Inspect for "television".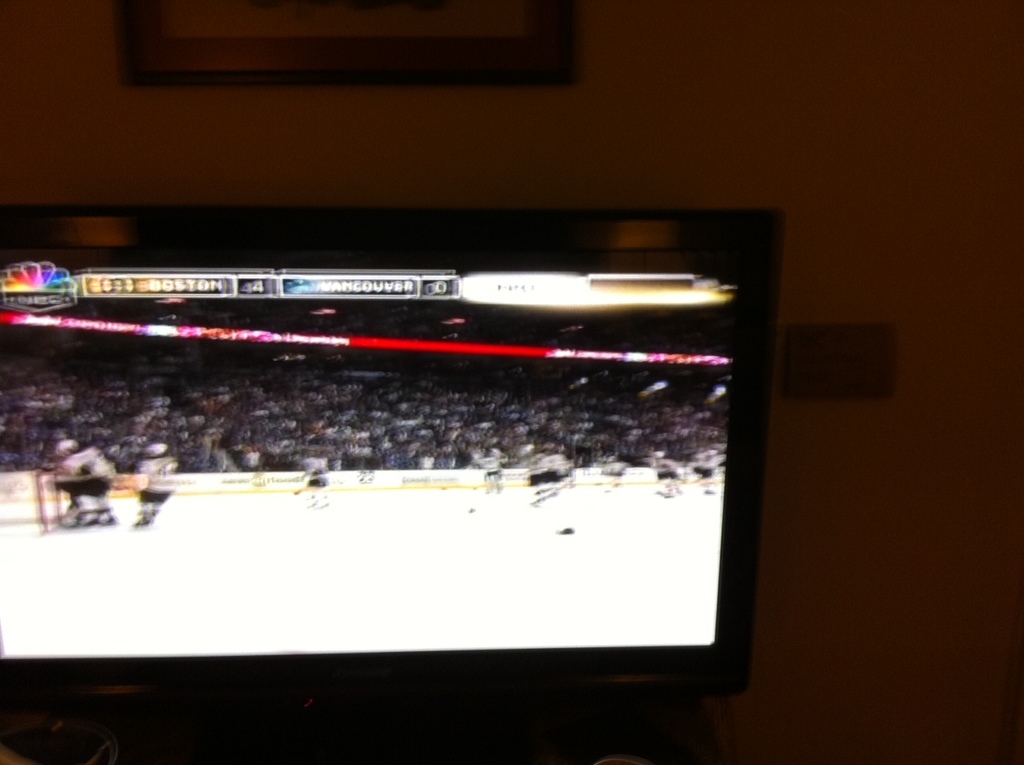
Inspection: x1=0, y1=201, x2=786, y2=758.
